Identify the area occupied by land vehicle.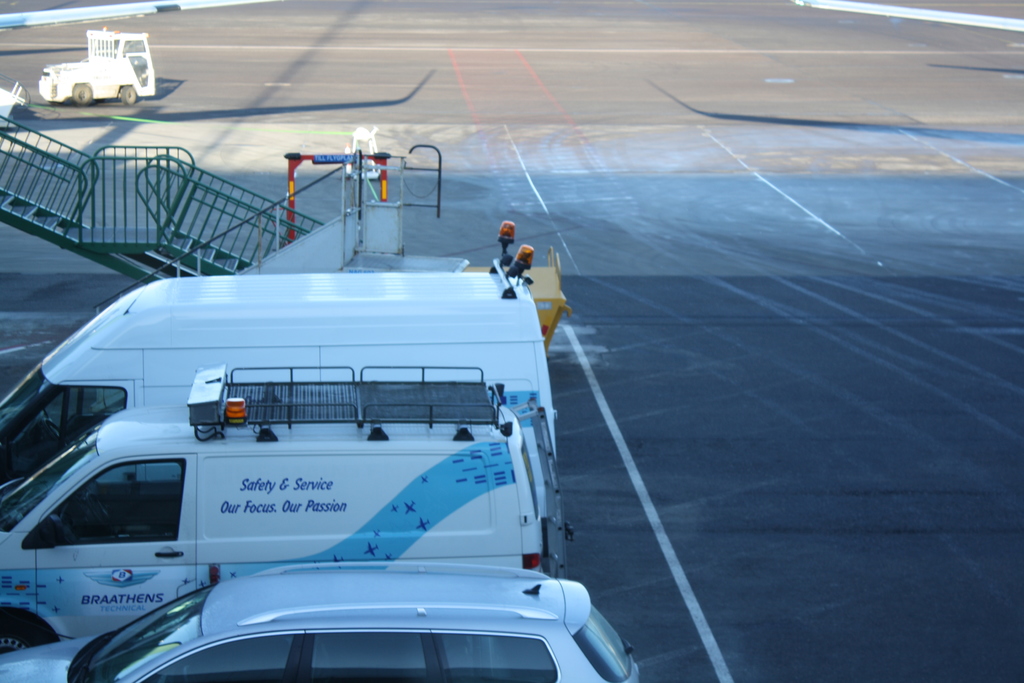
Area: (left=0, top=219, right=557, bottom=483).
